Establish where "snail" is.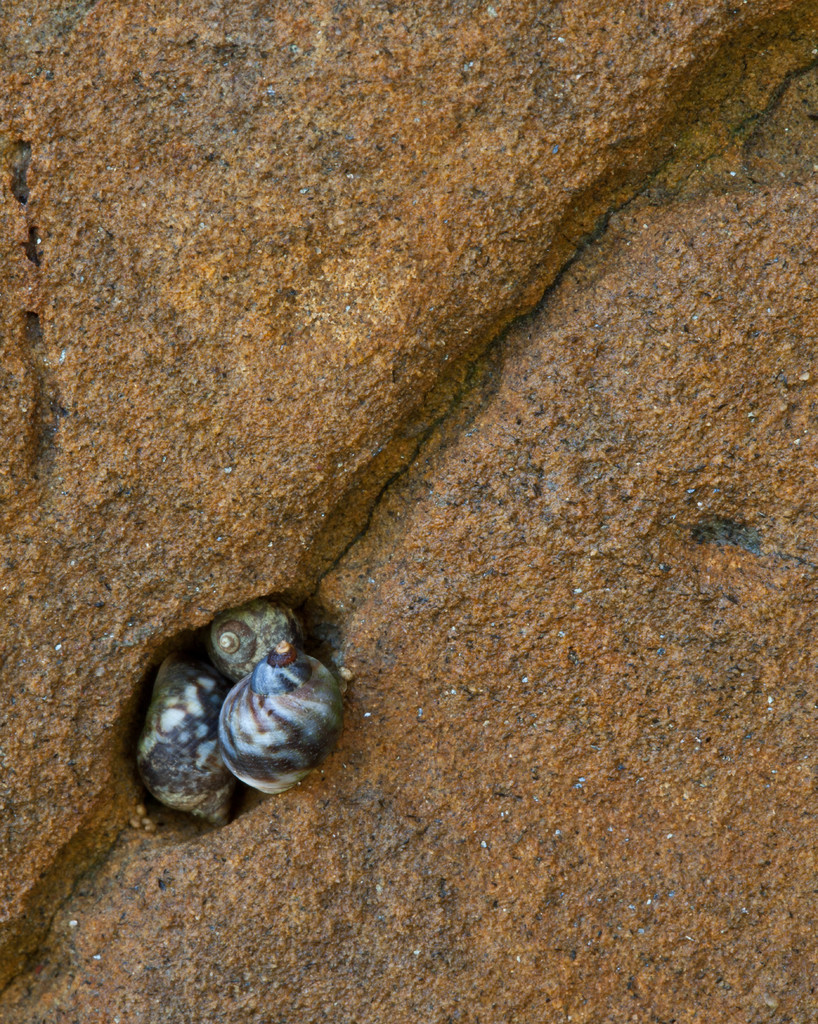
Established at rect(204, 600, 314, 672).
